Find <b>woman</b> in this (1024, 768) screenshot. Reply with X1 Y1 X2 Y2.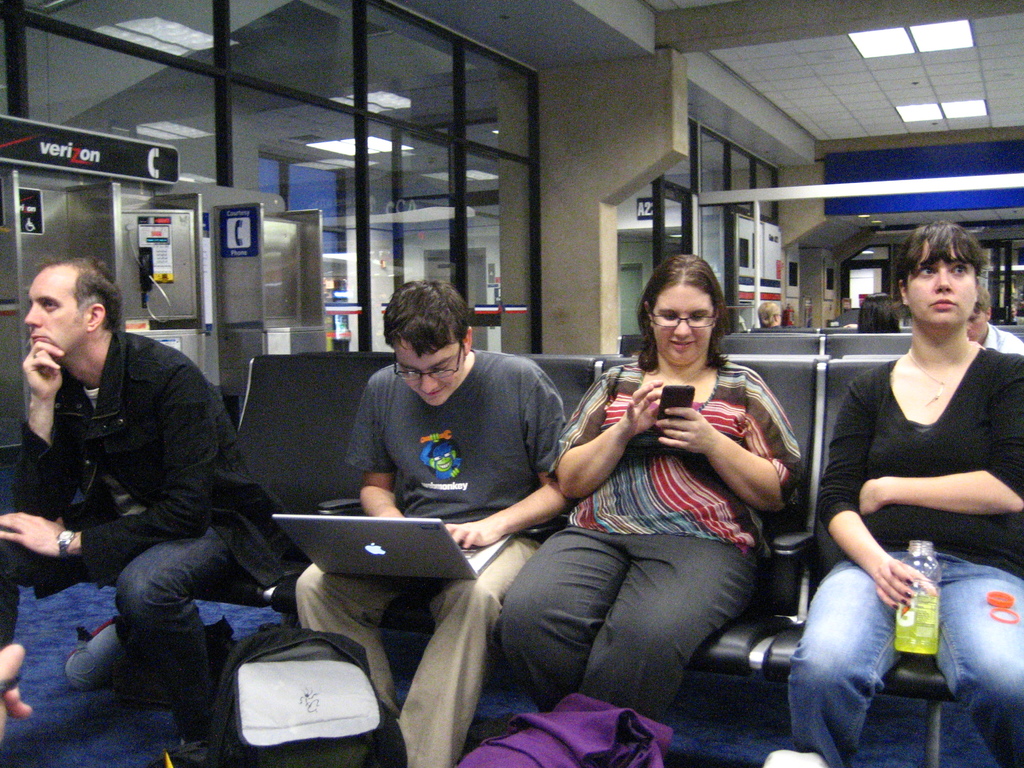
520 268 803 750.
